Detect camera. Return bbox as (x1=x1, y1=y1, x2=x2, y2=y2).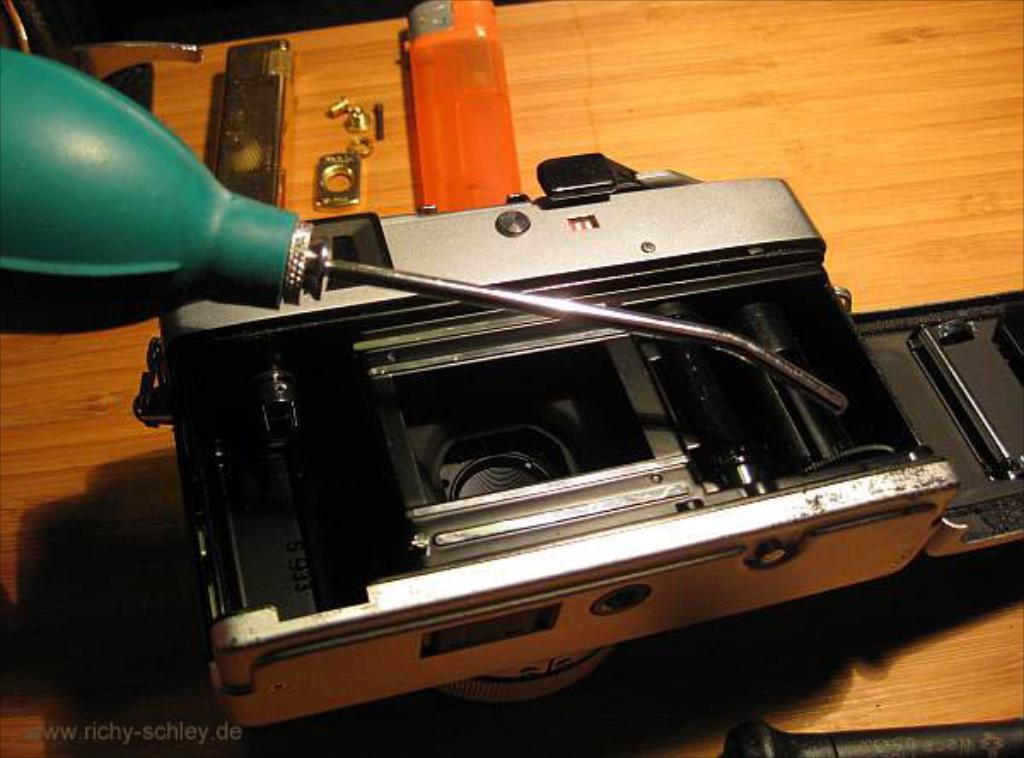
(x1=184, y1=155, x2=983, y2=756).
